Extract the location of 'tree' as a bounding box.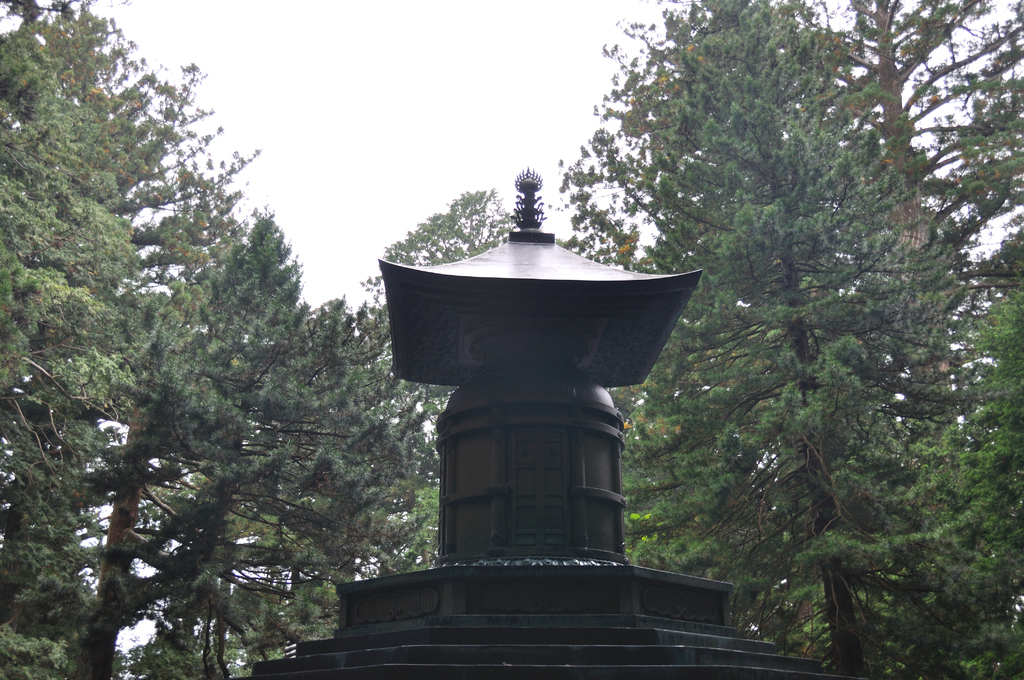
136 211 409 679.
